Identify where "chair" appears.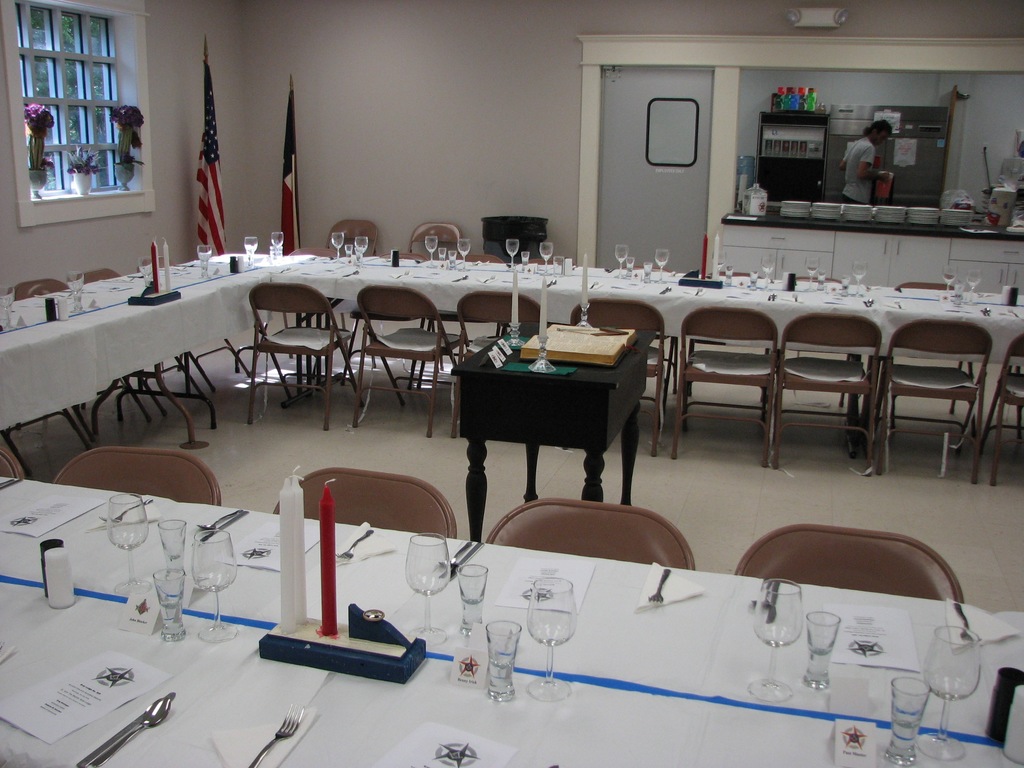
Appears at <bbox>12, 278, 153, 440</bbox>.
